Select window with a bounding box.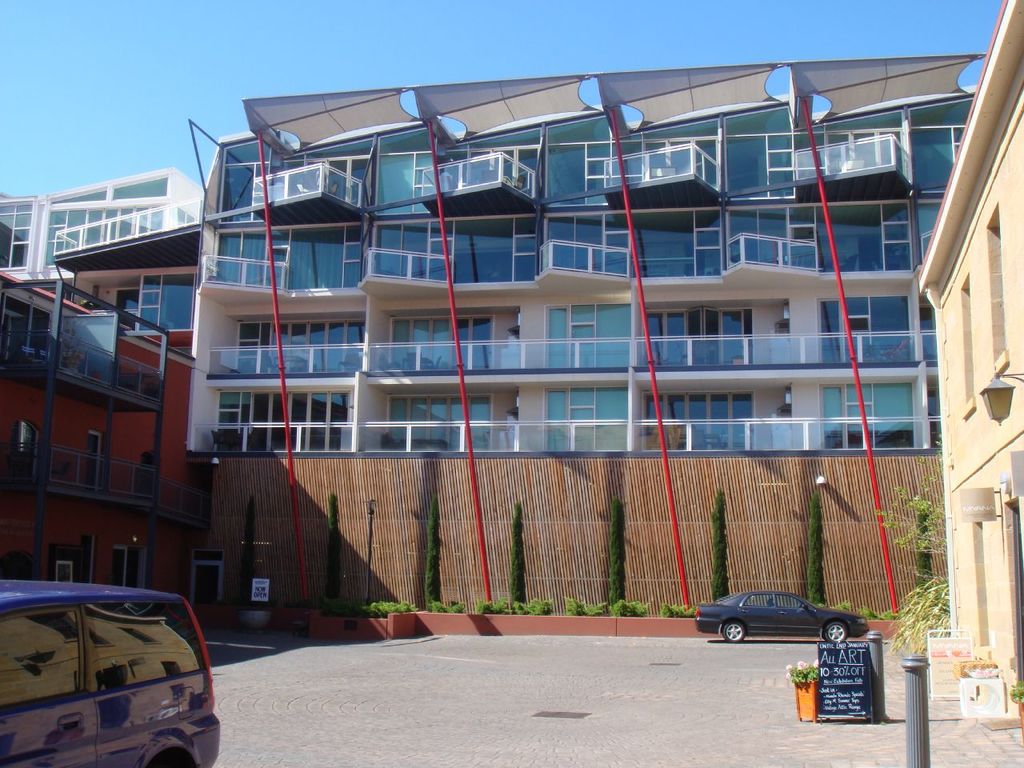
<box>57,559,82,582</box>.
